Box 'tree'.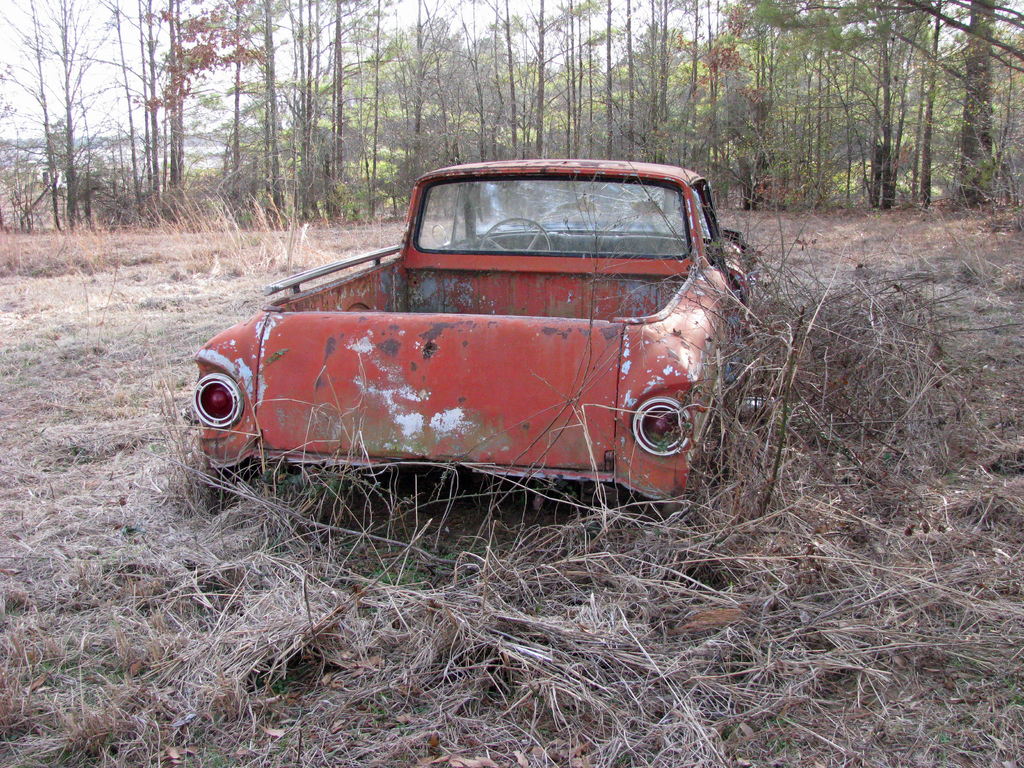
select_region(0, 0, 59, 233).
